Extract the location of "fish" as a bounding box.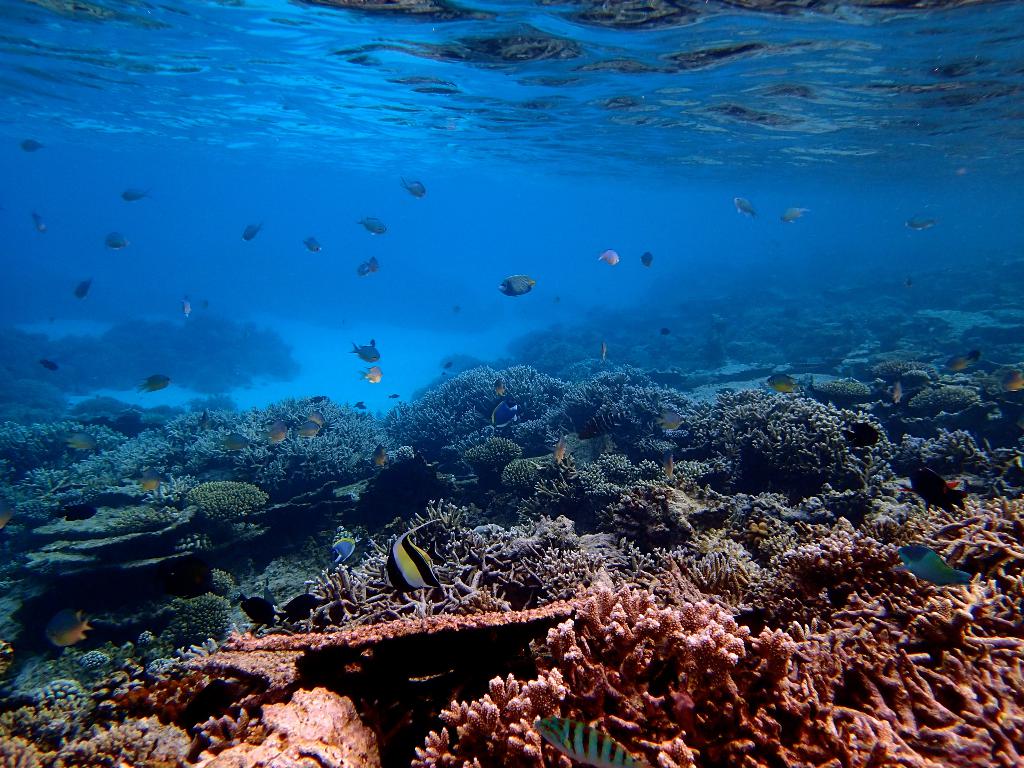
BBox(77, 273, 91, 299).
